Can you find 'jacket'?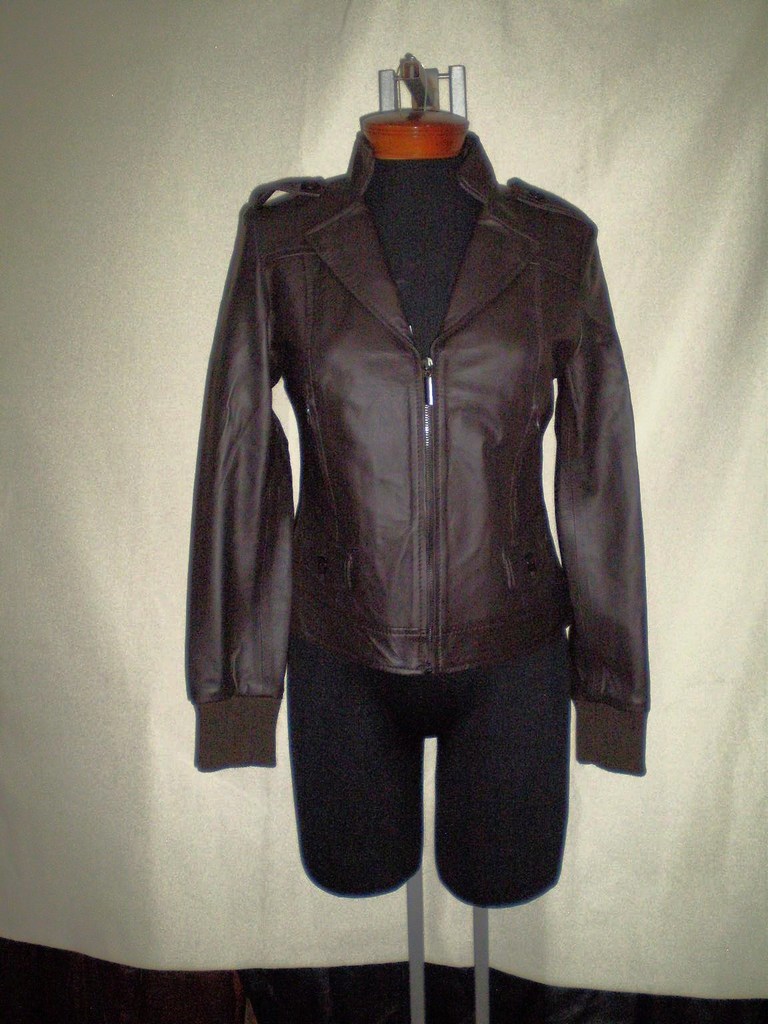
Yes, bounding box: x1=183 y1=133 x2=647 y2=780.
